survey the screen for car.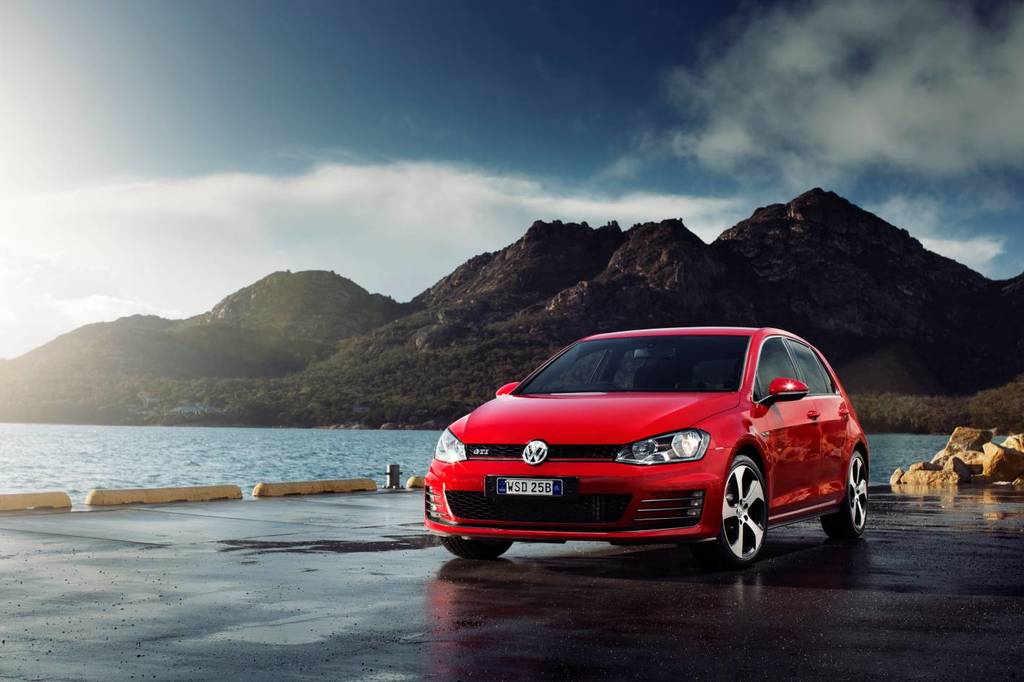
Survey found: x1=413 y1=319 x2=874 y2=572.
